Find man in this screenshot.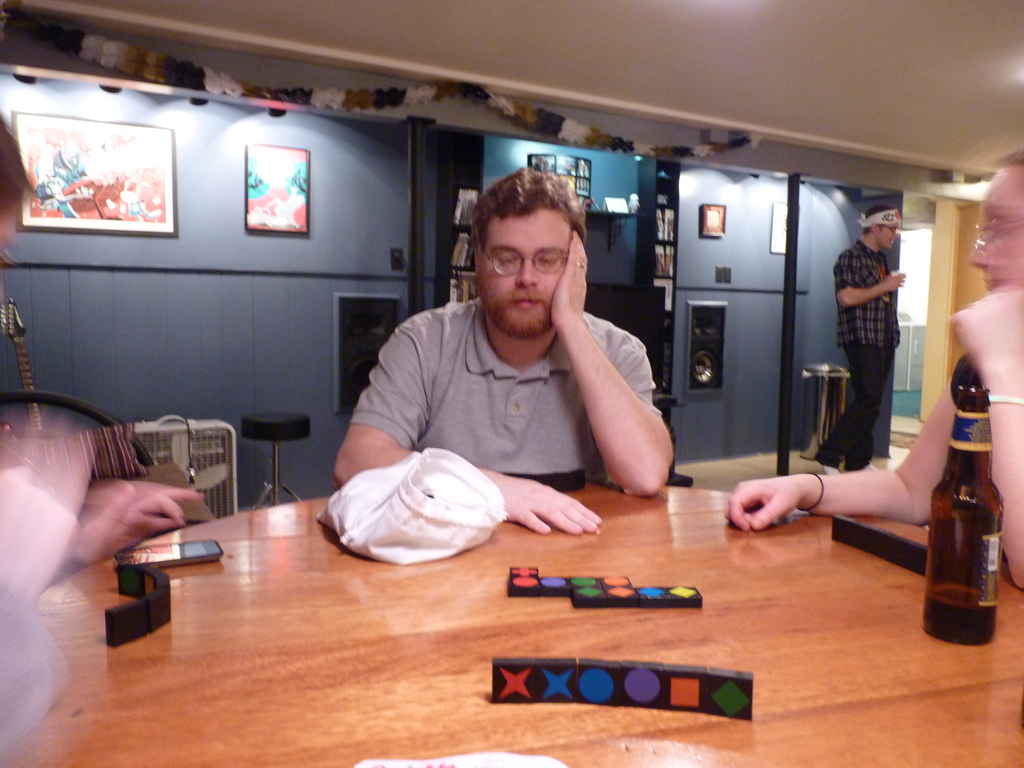
The bounding box for man is bbox=[824, 198, 900, 472].
